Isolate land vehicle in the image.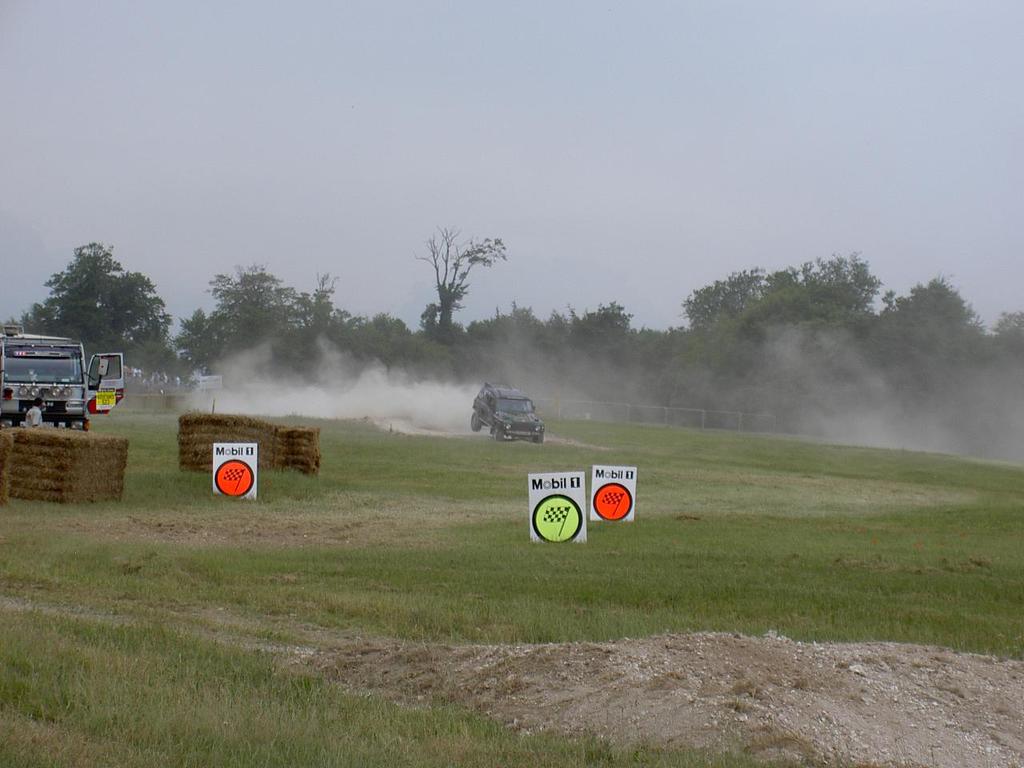
Isolated region: bbox=[6, 332, 110, 426].
